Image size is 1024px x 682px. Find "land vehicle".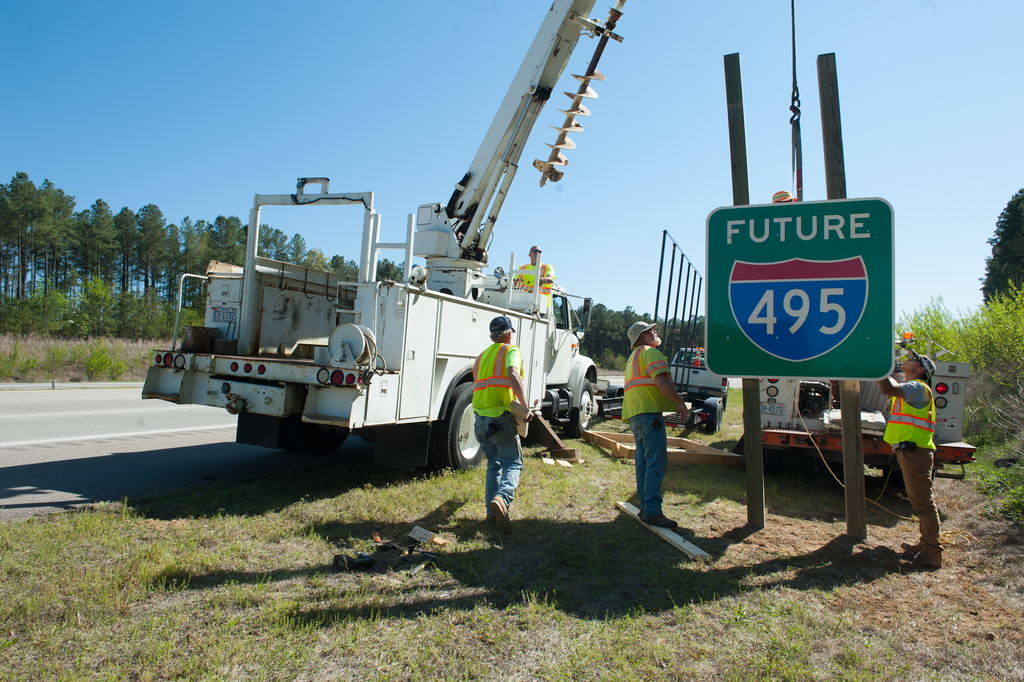
{"left": 142, "top": 0, "right": 625, "bottom": 474}.
